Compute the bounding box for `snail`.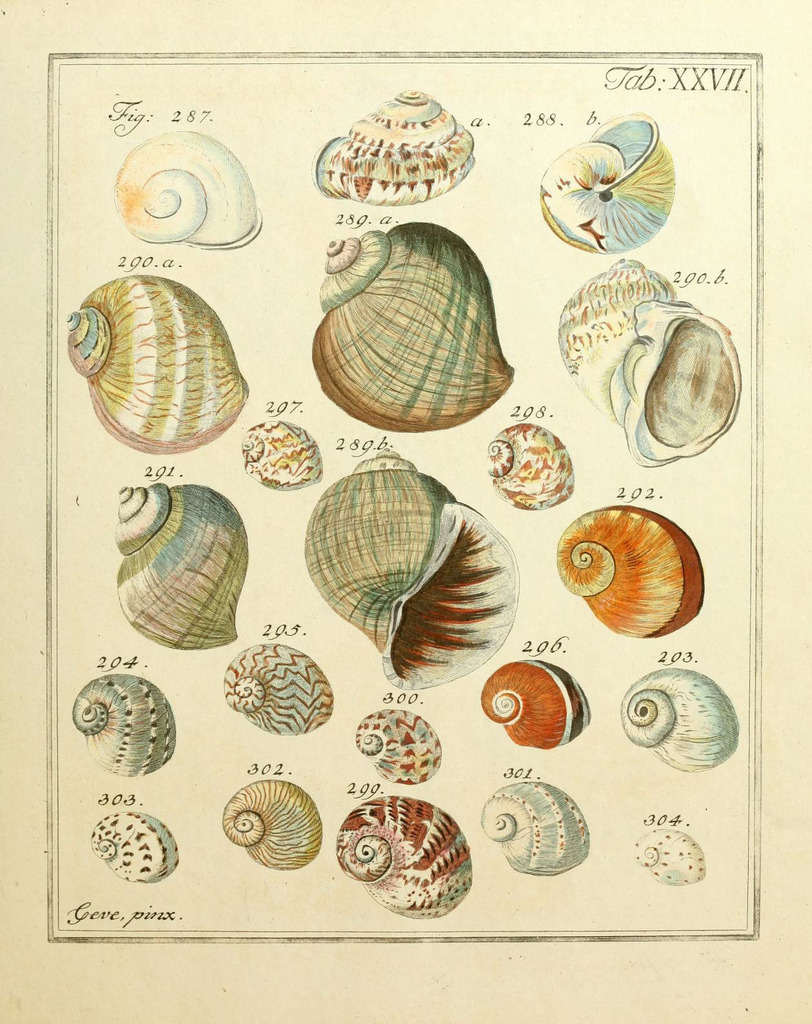
box(92, 812, 176, 884).
